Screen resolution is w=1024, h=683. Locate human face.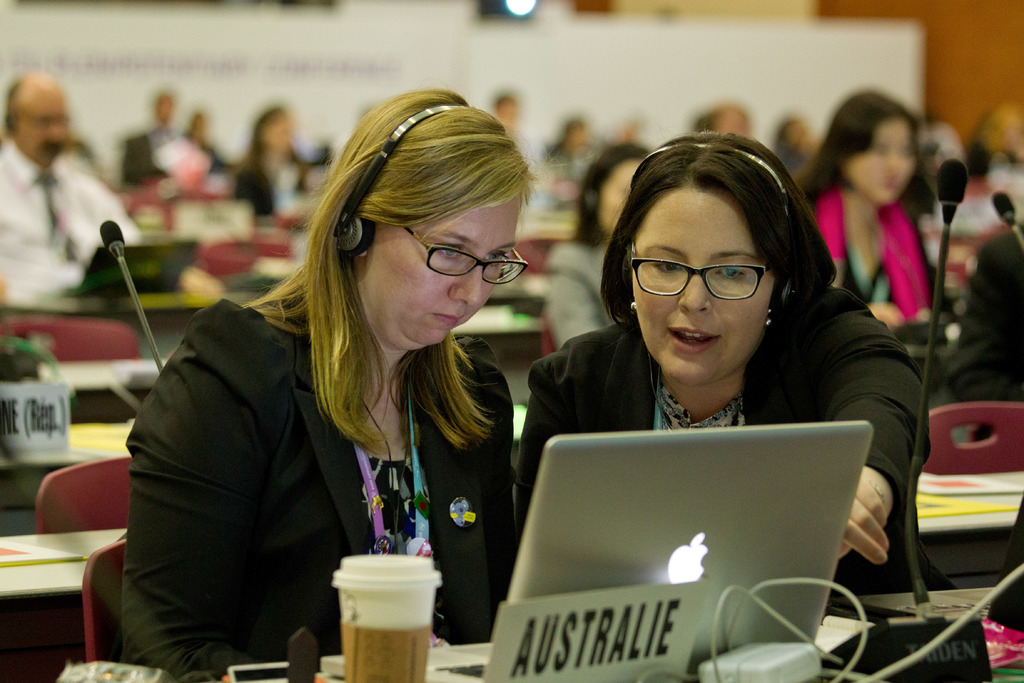
(left=628, top=183, right=778, bottom=389).
